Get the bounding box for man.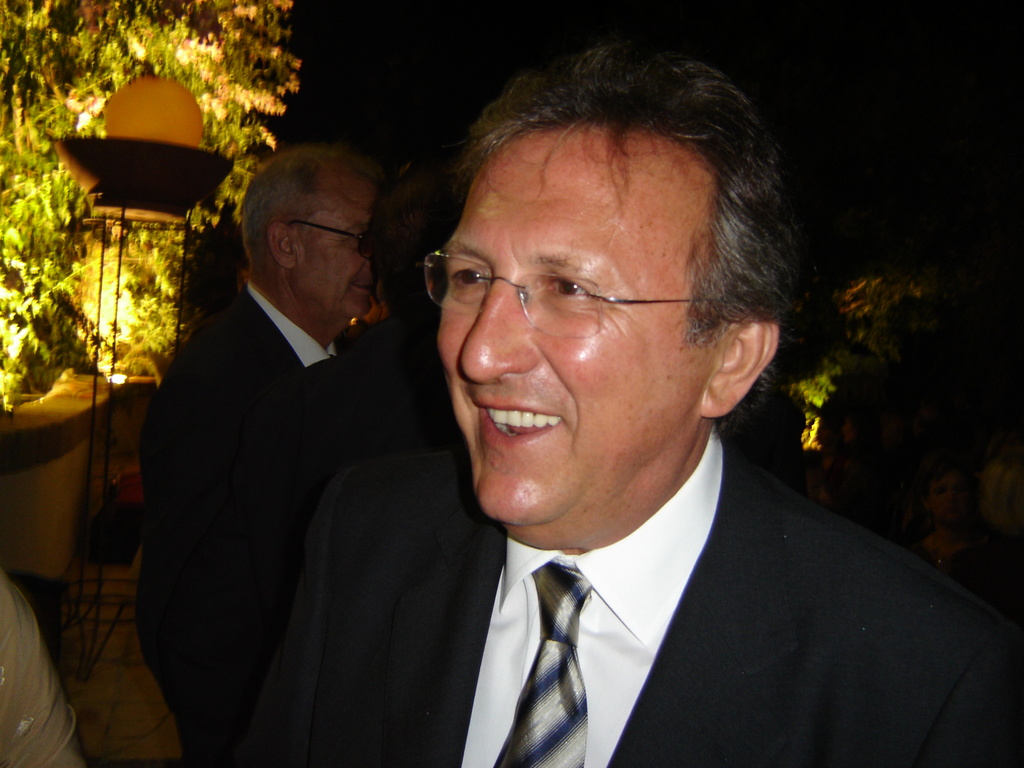
select_region(133, 150, 375, 767).
